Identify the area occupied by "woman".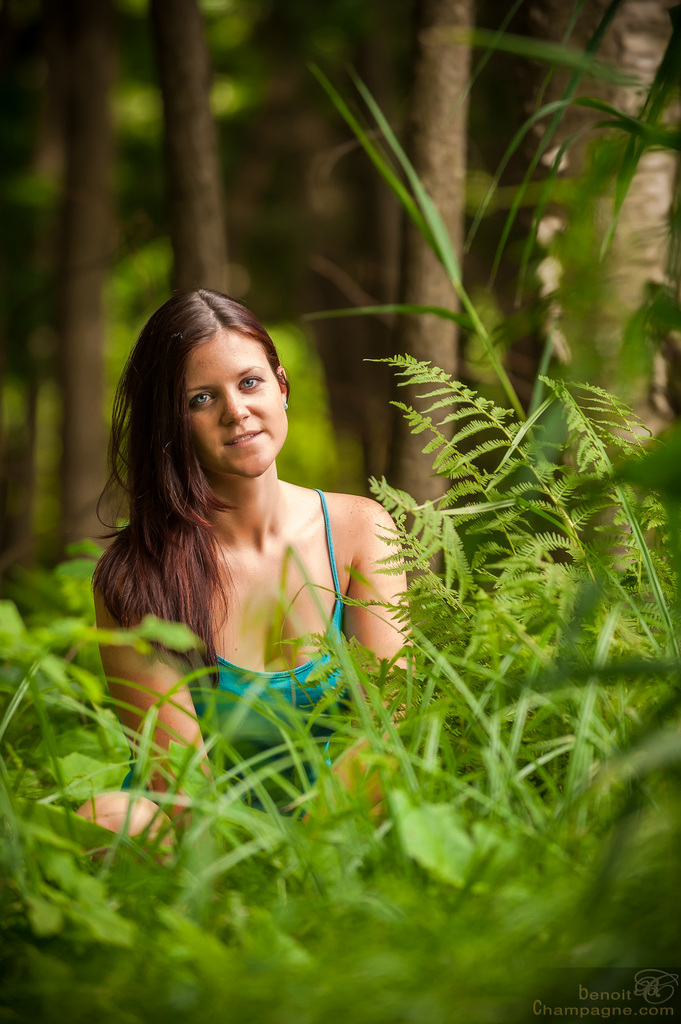
Area: [x1=59, y1=225, x2=447, y2=867].
